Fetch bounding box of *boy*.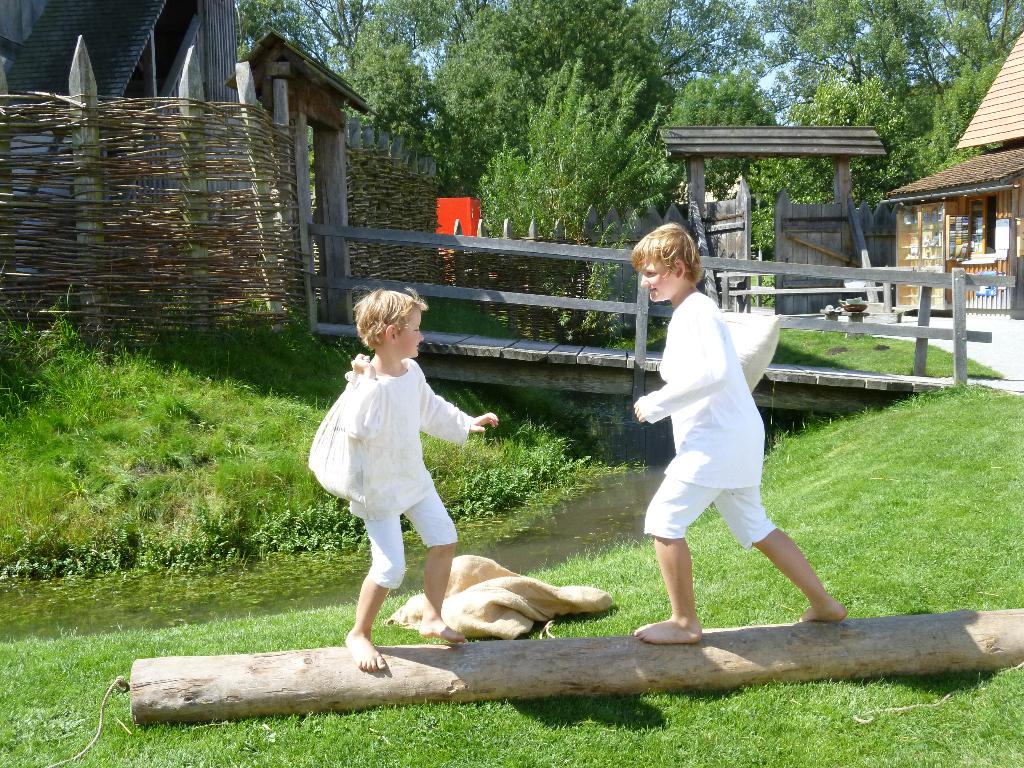
Bbox: bbox=(303, 289, 519, 678).
